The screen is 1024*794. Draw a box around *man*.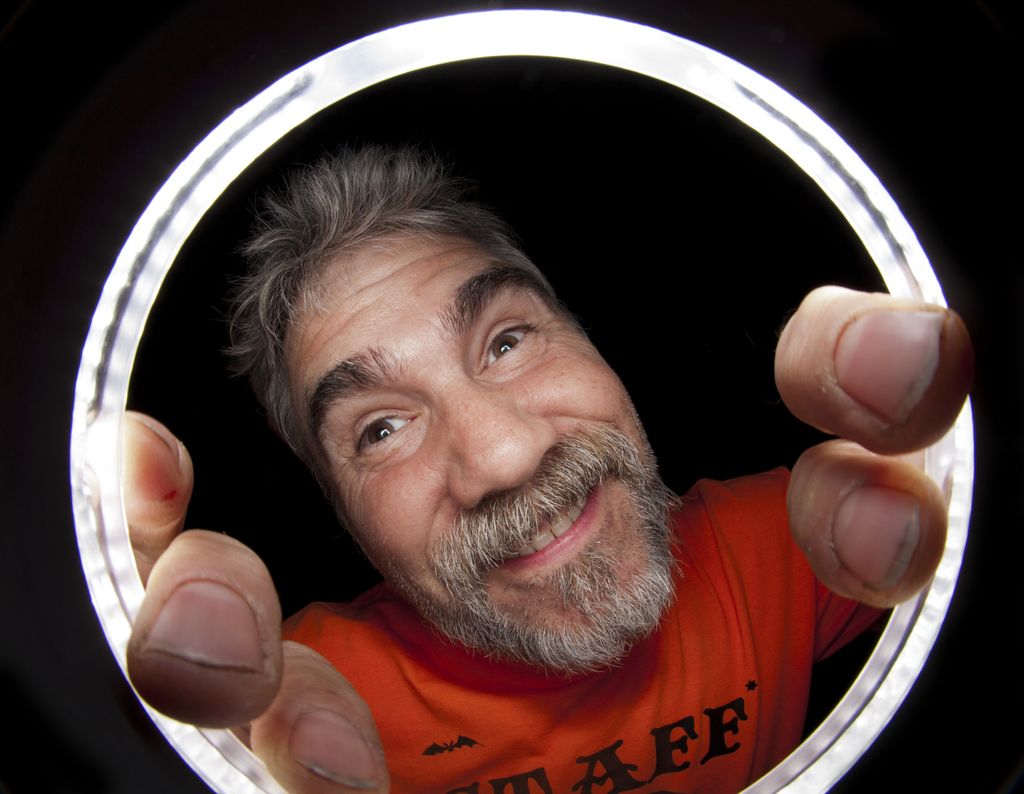
locate(113, 145, 975, 793).
